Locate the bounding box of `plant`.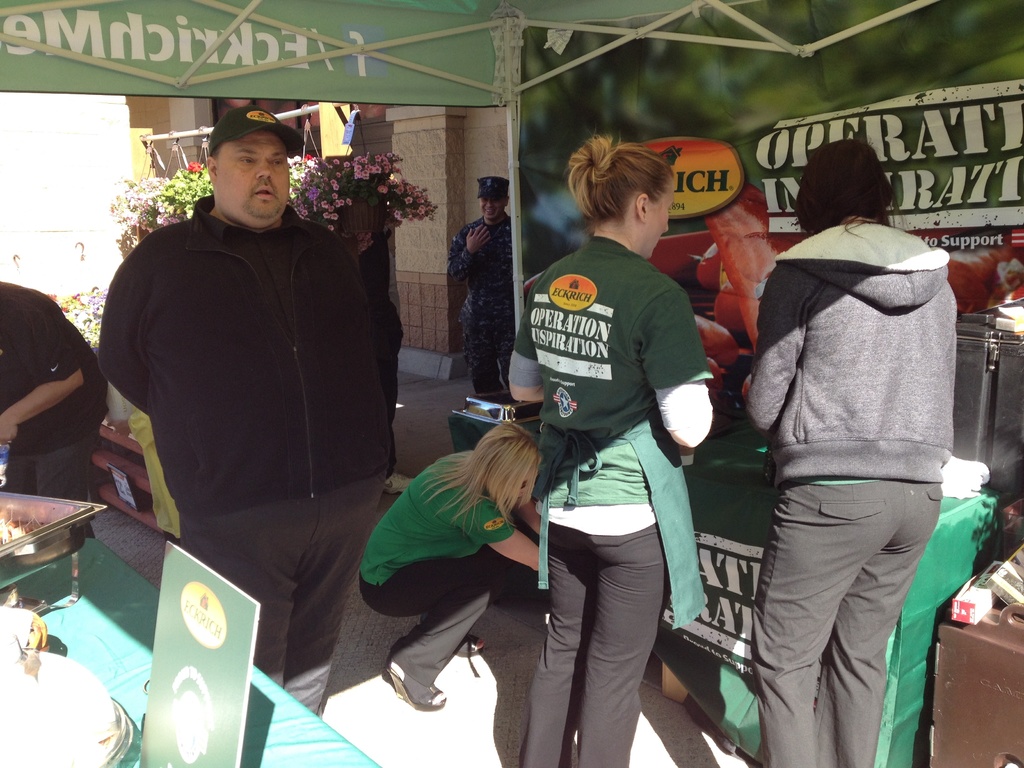
Bounding box: [left=285, top=150, right=439, bottom=262].
